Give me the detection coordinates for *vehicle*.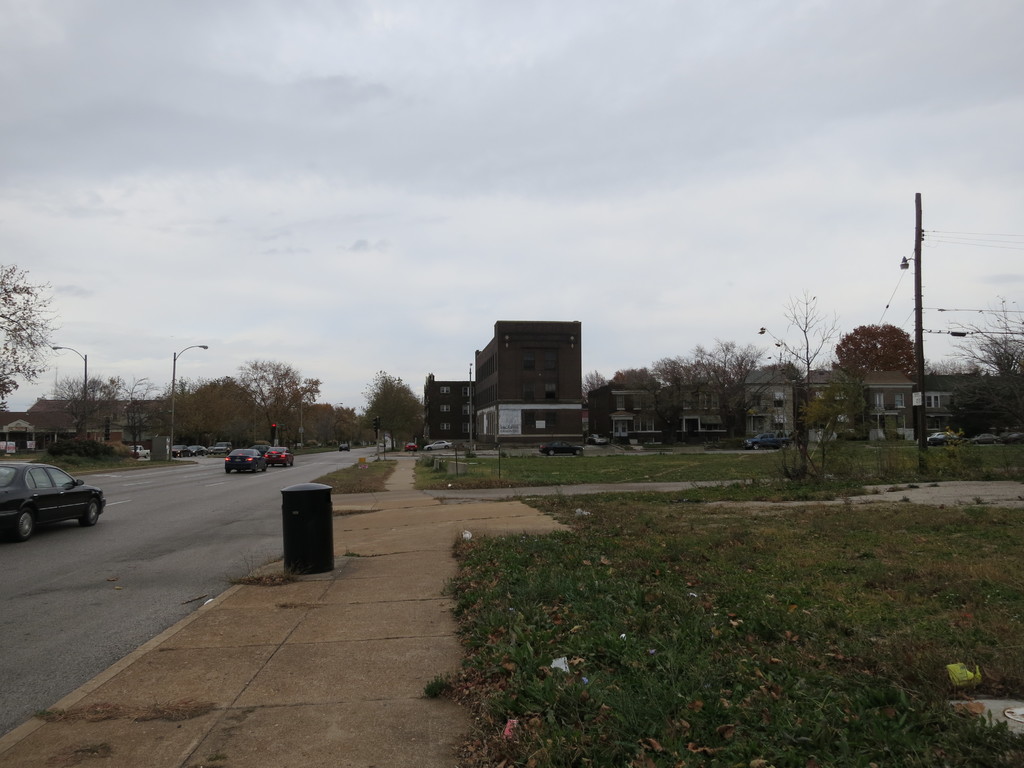
<bbox>922, 429, 962, 446</bbox>.
